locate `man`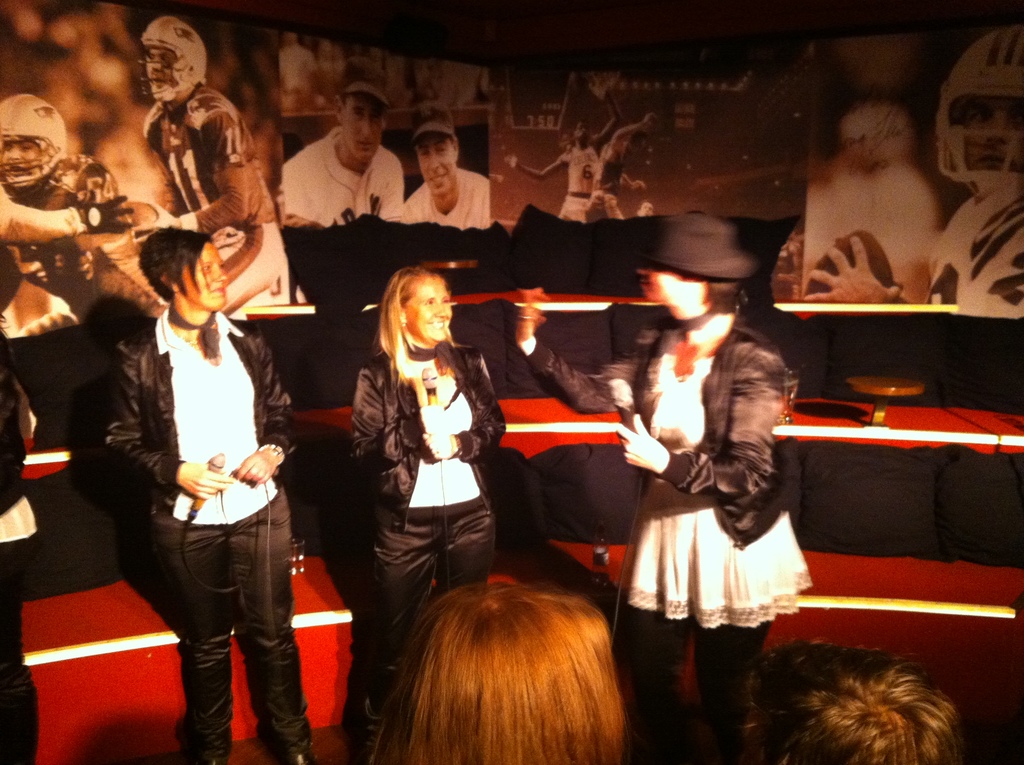
403, 85, 499, 227
